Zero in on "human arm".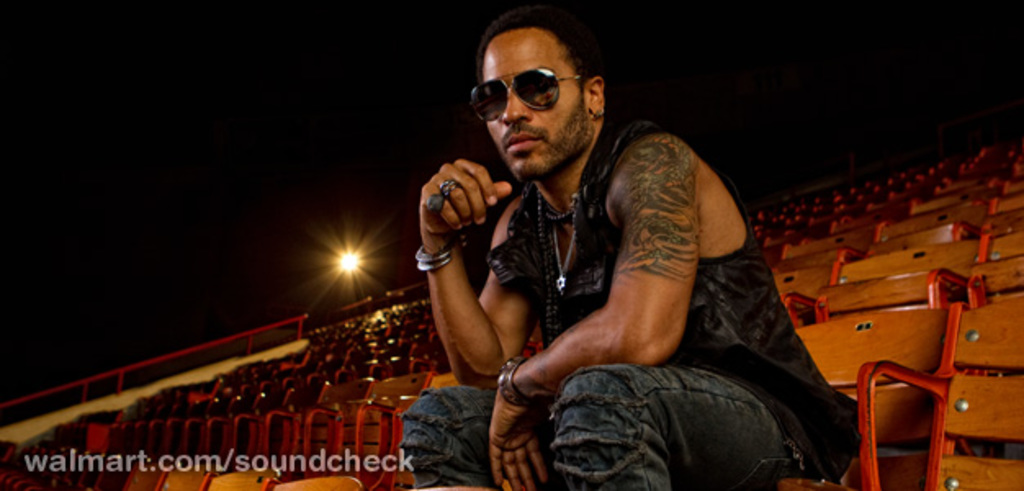
Zeroed in: <bbox>492, 119, 713, 489</bbox>.
